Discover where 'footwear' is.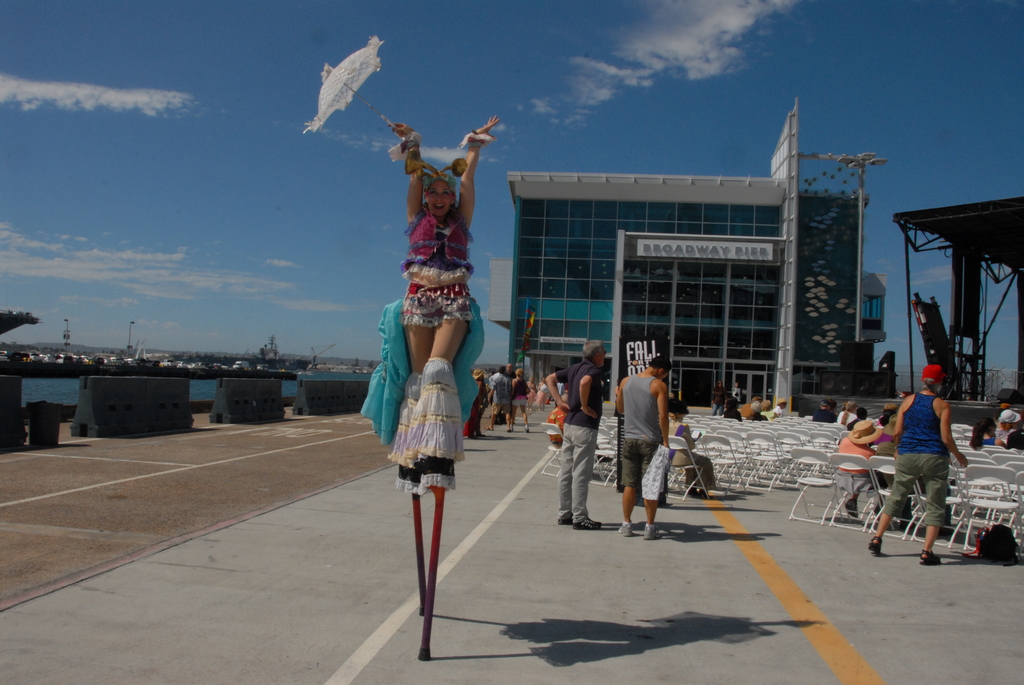
Discovered at detection(843, 498, 857, 518).
